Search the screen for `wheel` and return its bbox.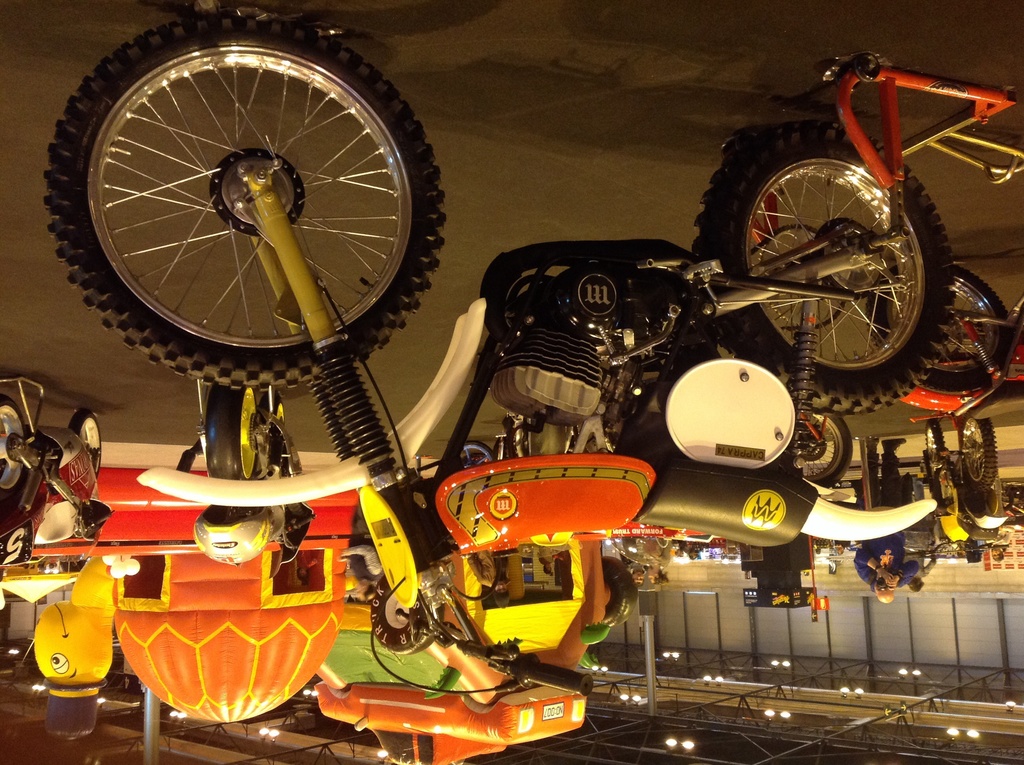
Found: <box>461,439,494,468</box>.
